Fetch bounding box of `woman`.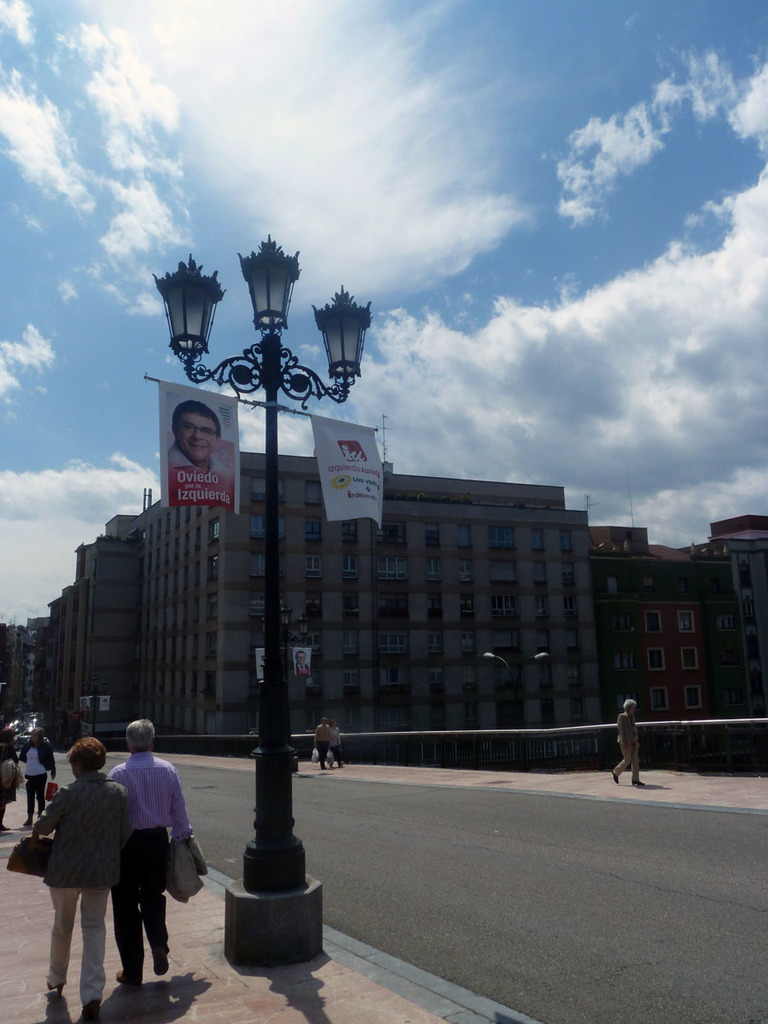
Bbox: box(329, 719, 346, 768).
